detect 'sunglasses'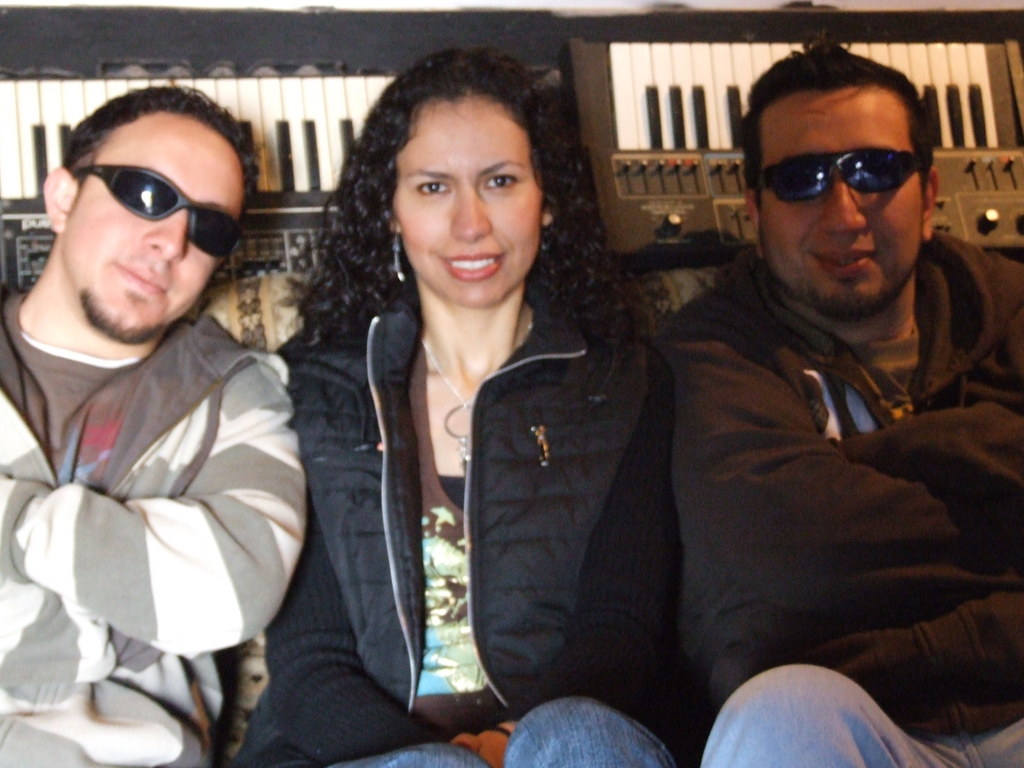
region(755, 149, 932, 198)
